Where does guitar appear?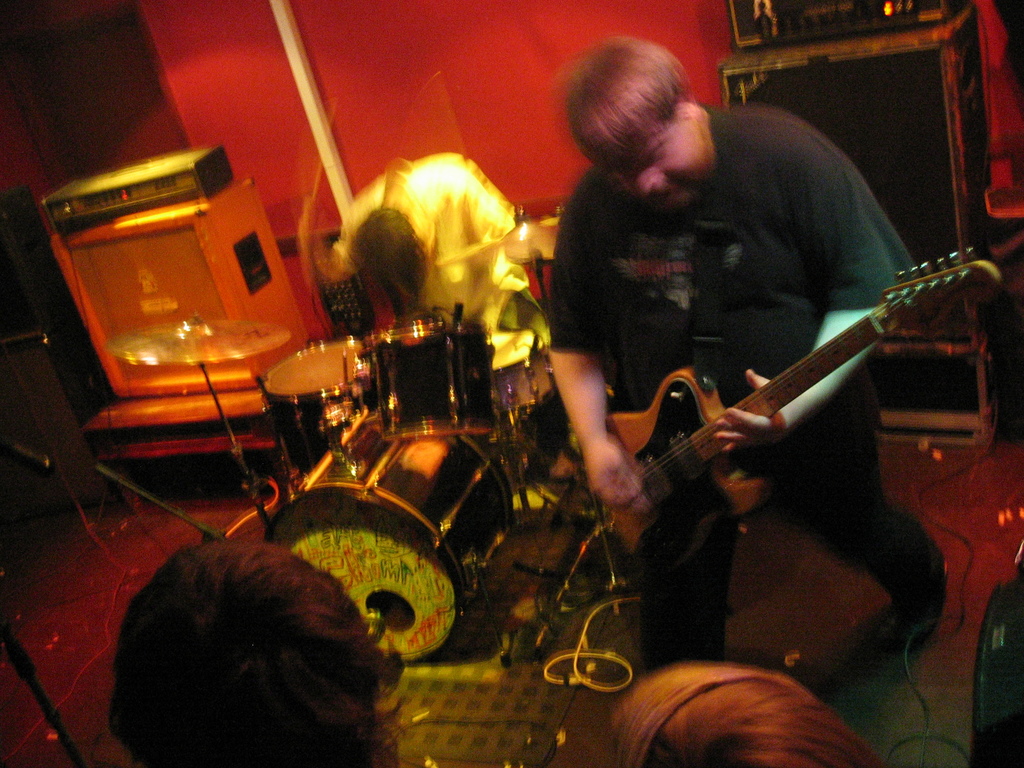
Appears at (584,233,1004,564).
